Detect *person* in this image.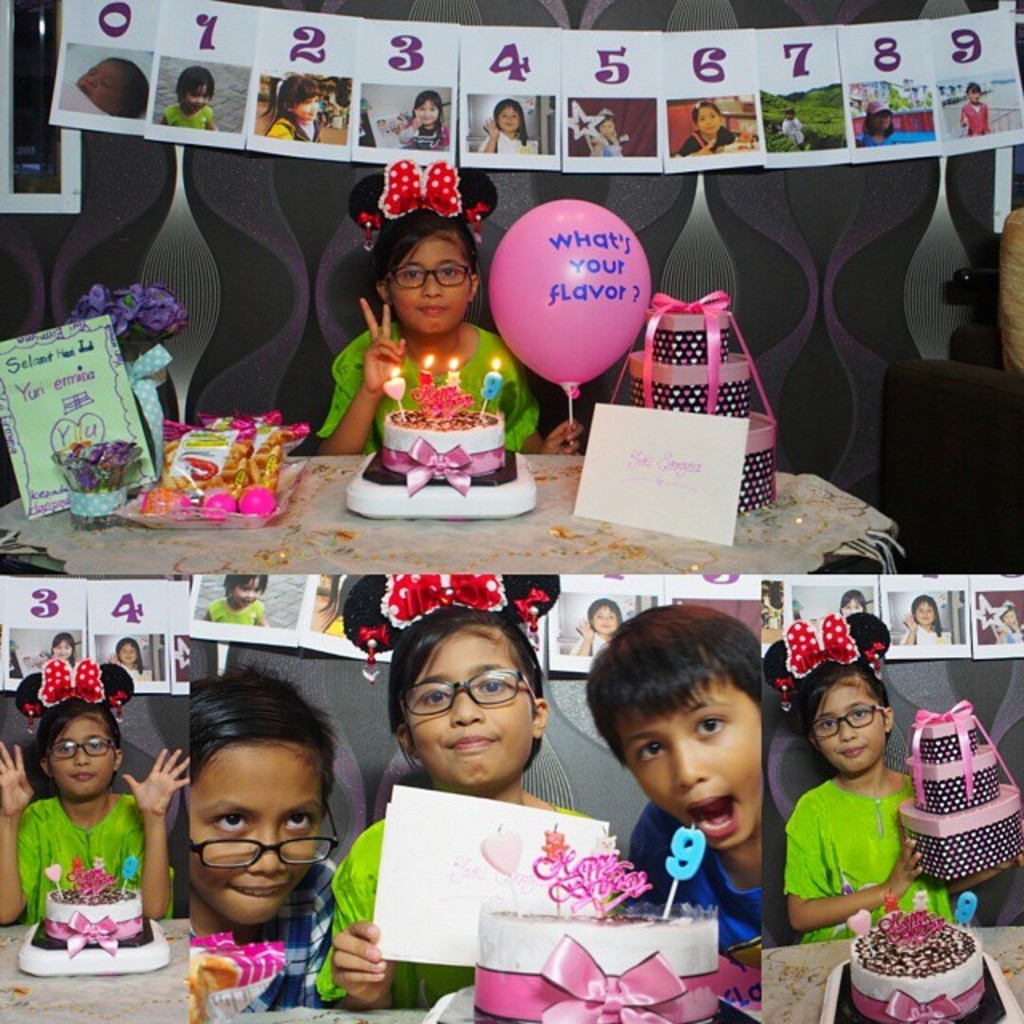
Detection: BBox(773, 619, 1014, 941).
